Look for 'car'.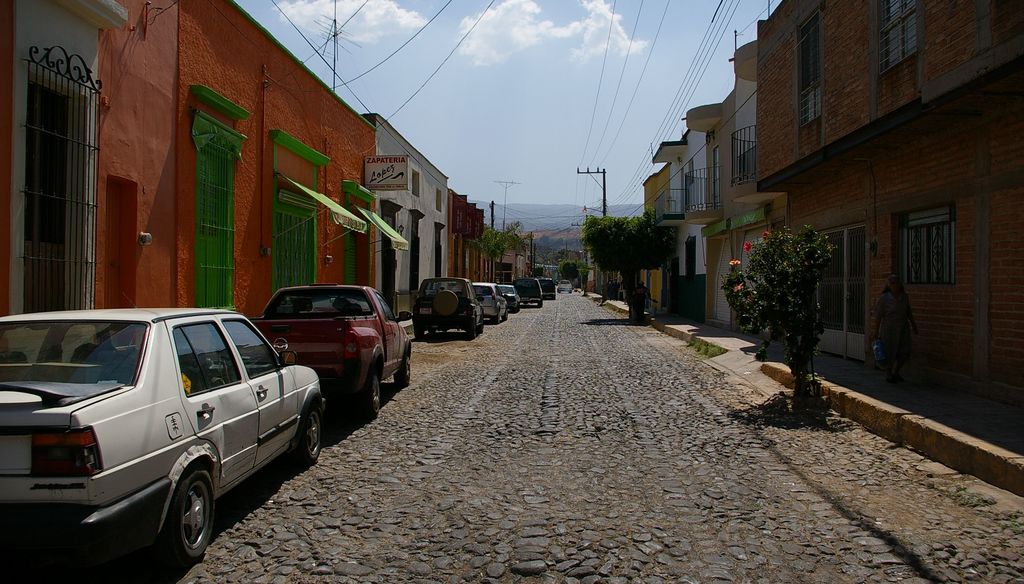
Found: rect(539, 276, 559, 301).
